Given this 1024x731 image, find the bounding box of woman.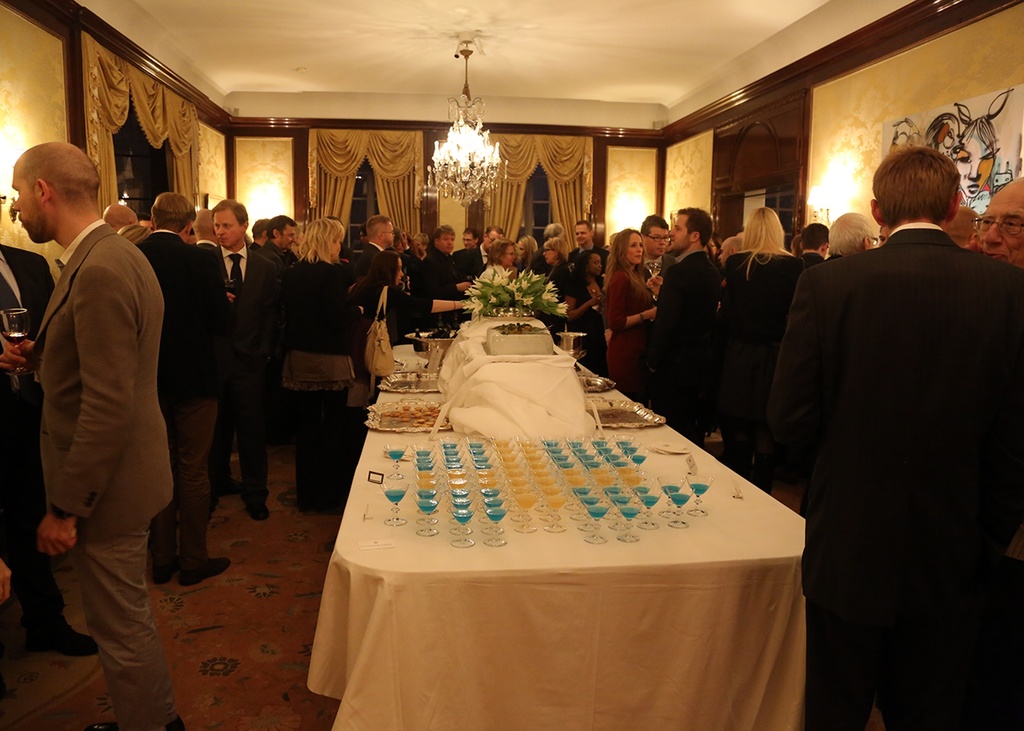
{"left": 516, "top": 234, "right": 540, "bottom": 268}.
